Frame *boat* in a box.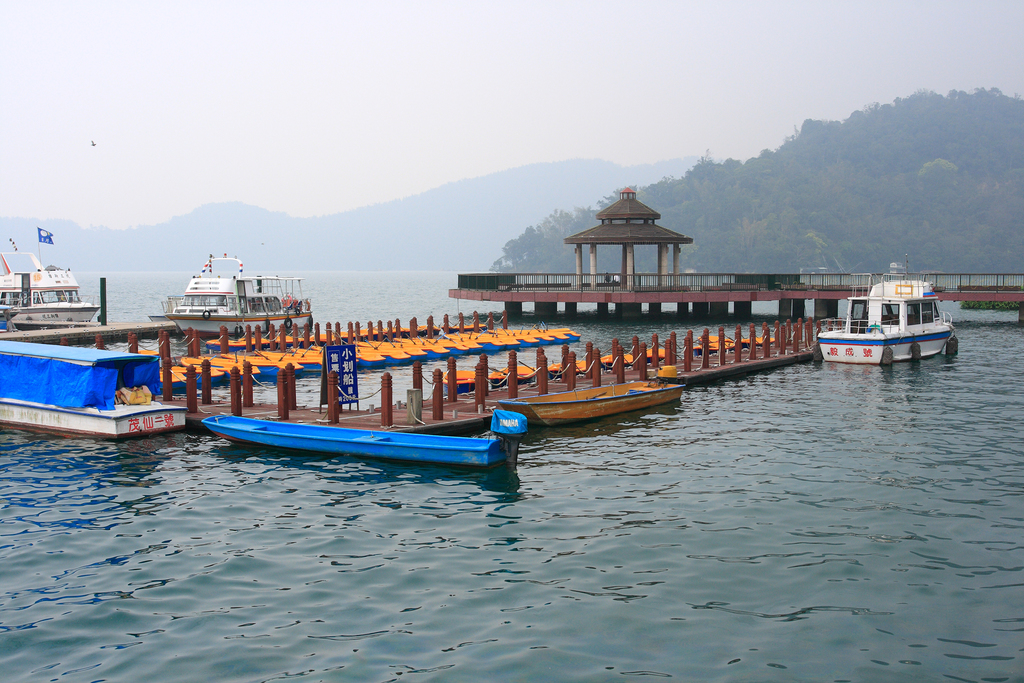
pyautogui.locateOnScreen(0, 219, 104, 330).
